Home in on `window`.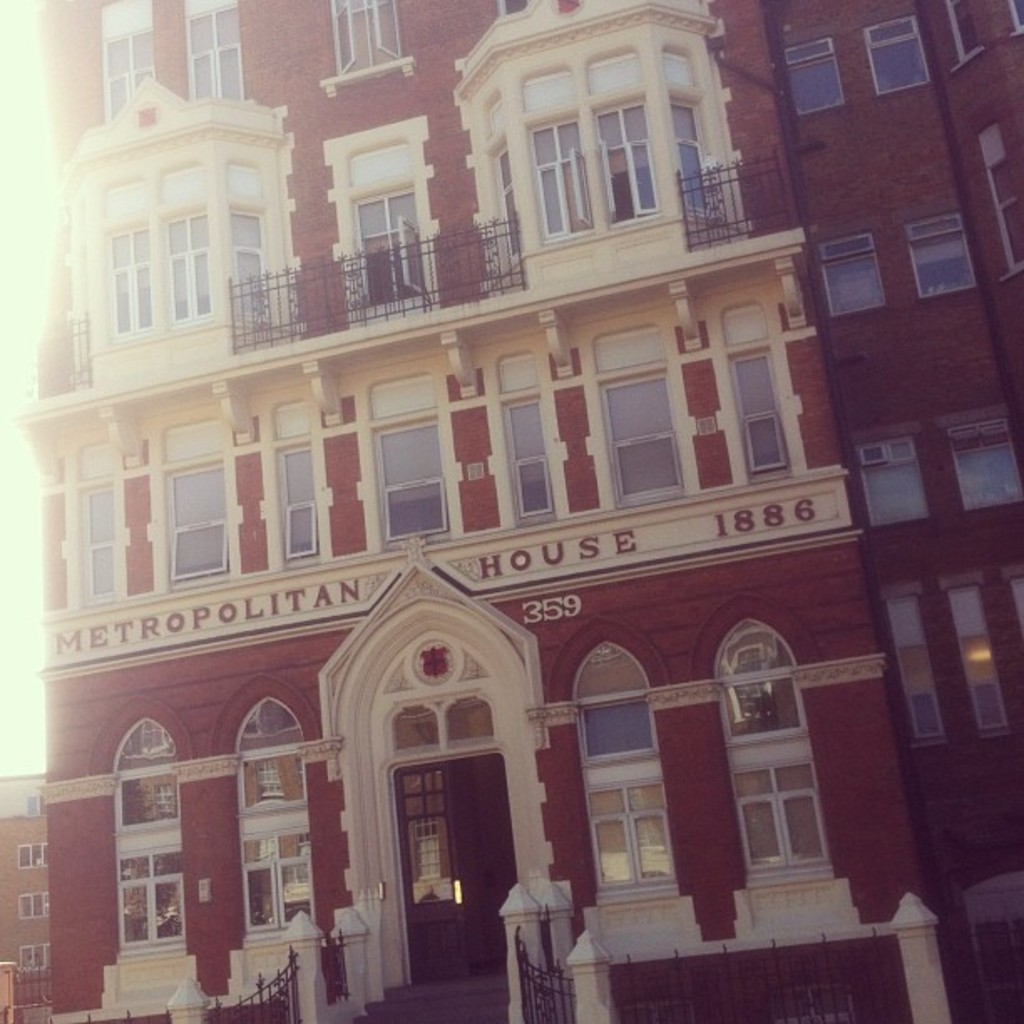
Homed in at 171:462:228:581.
